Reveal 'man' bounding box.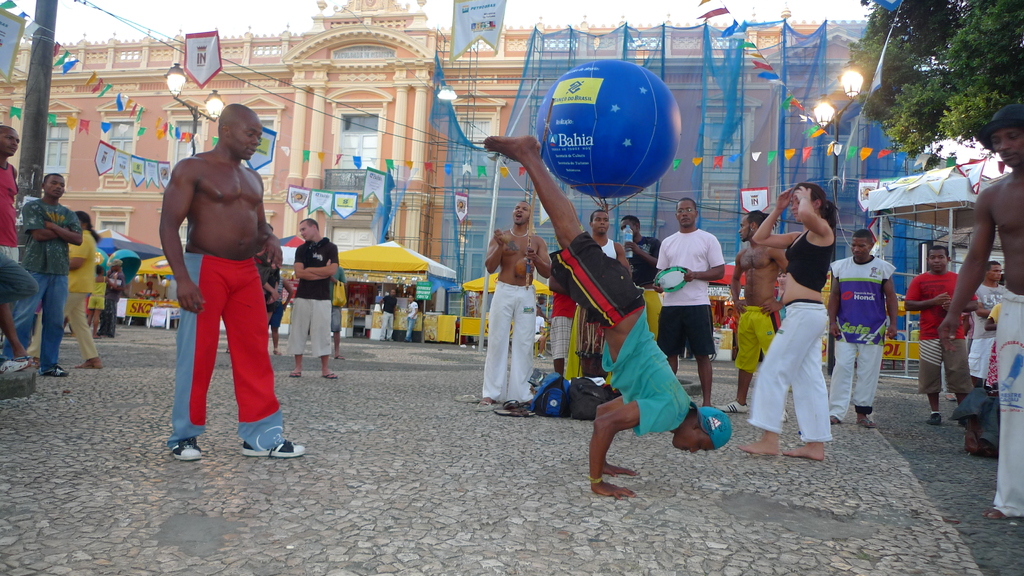
Revealed: <region>583, 212, 630, 384</region>.
